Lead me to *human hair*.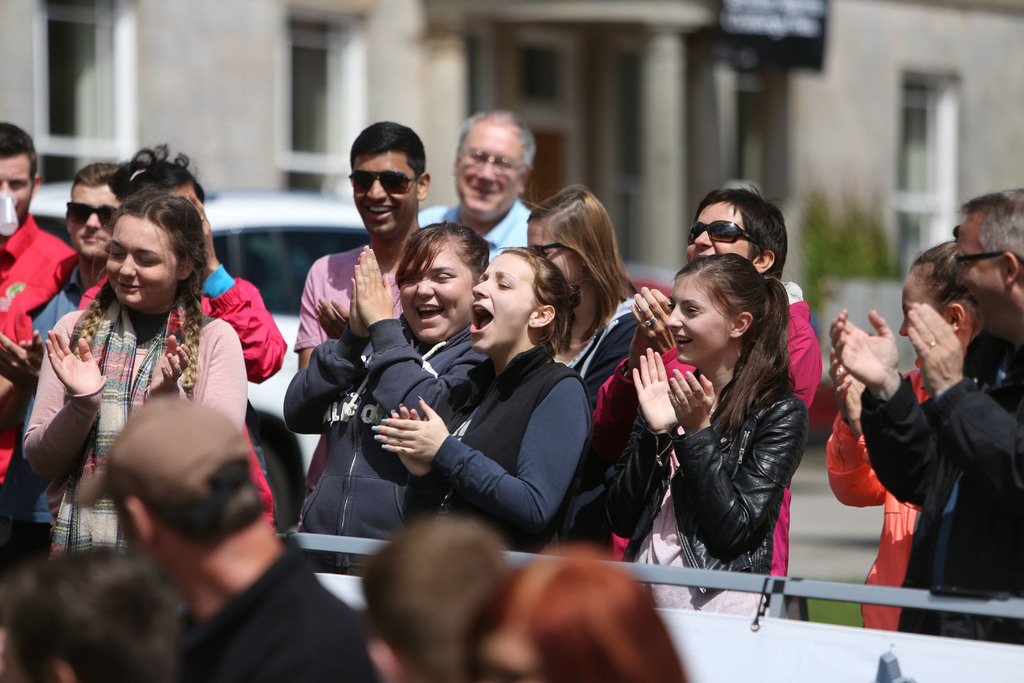
Lead to pyautogui.locateOnScreen(74, 161, 121, 190).
